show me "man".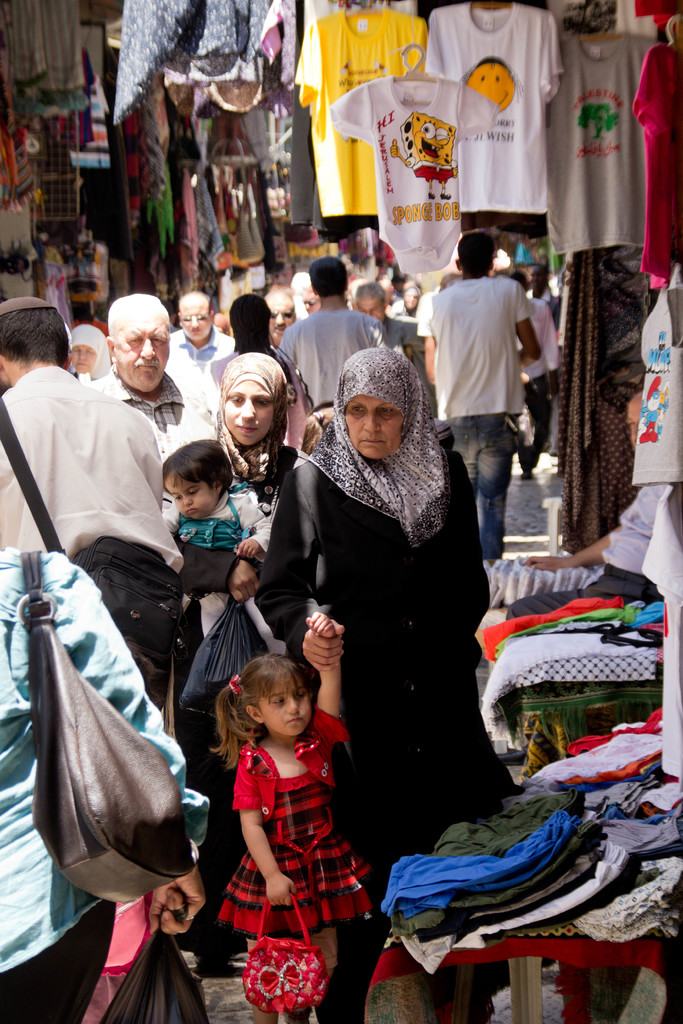
"man" is here: BBox(515, 271, 561, 476).
